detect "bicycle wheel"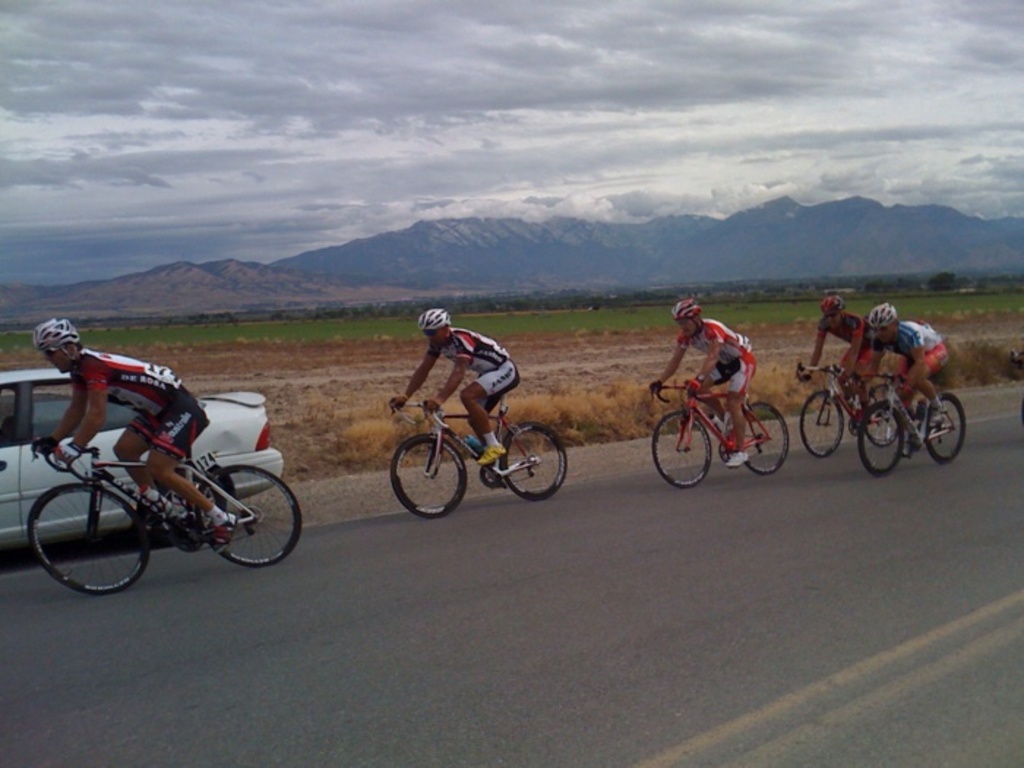
[192,464,304,566]
